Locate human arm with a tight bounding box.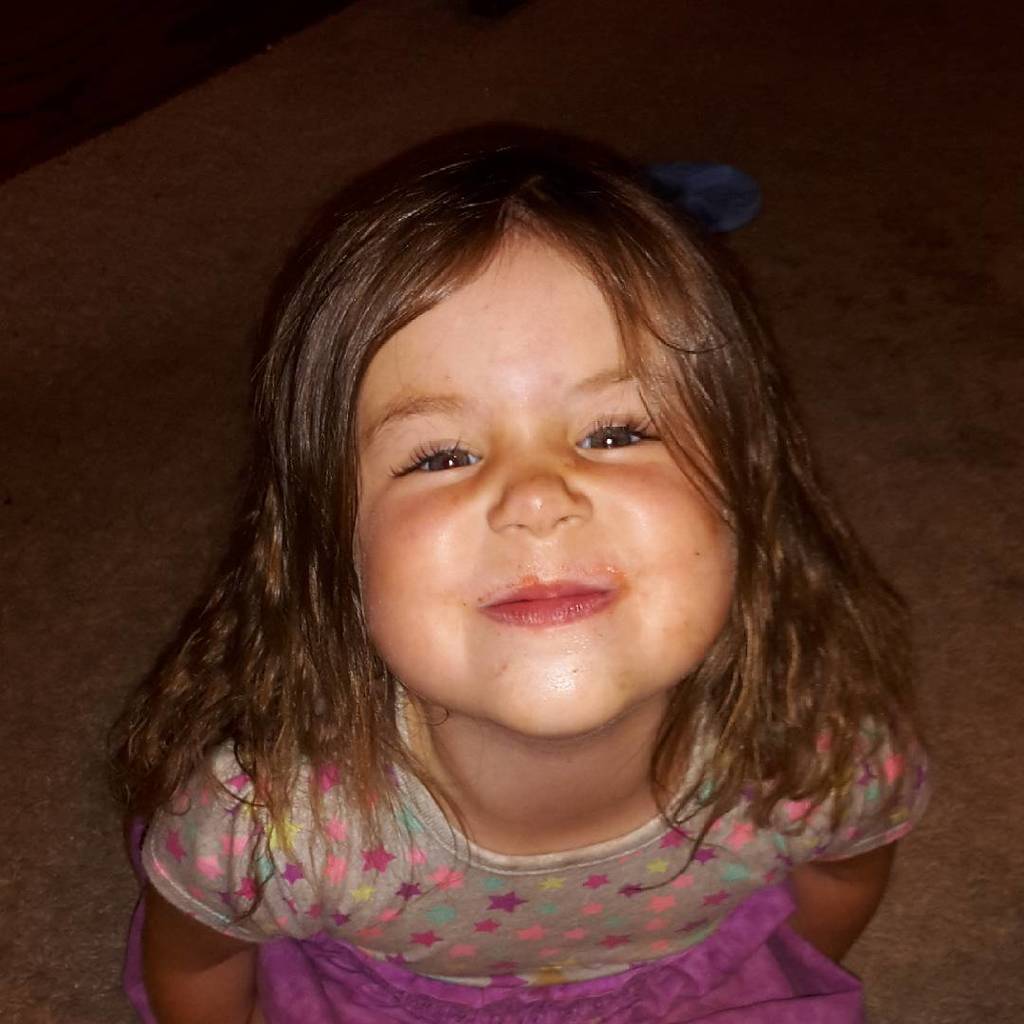
region(763, 688, 915, 989).
